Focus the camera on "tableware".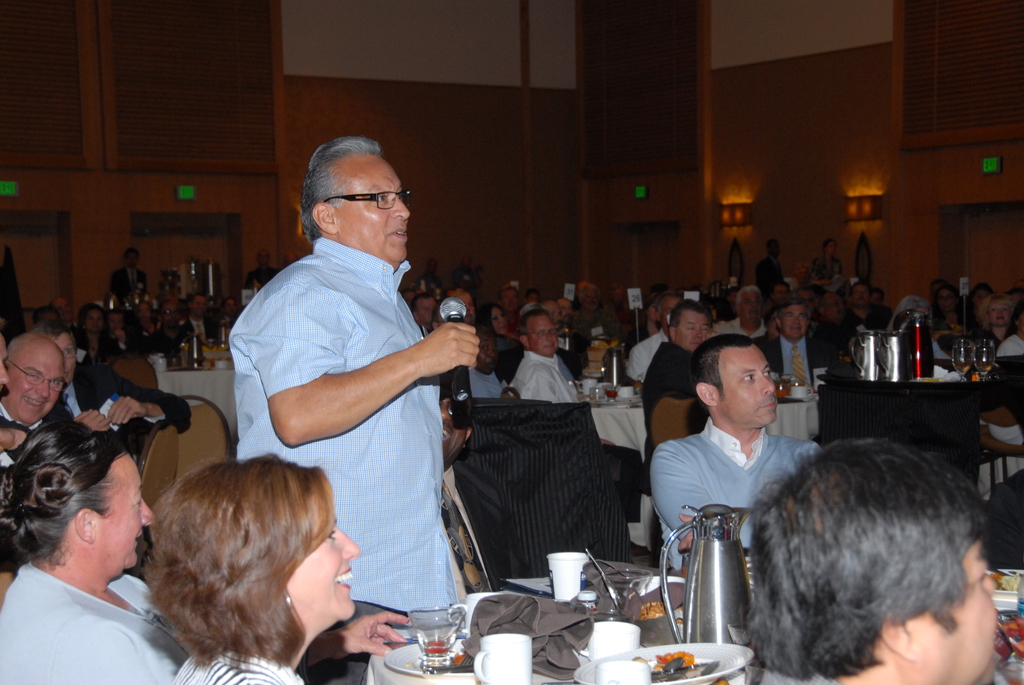
Focus region: (x1=598, y1=342, x2=633, y2=387).
